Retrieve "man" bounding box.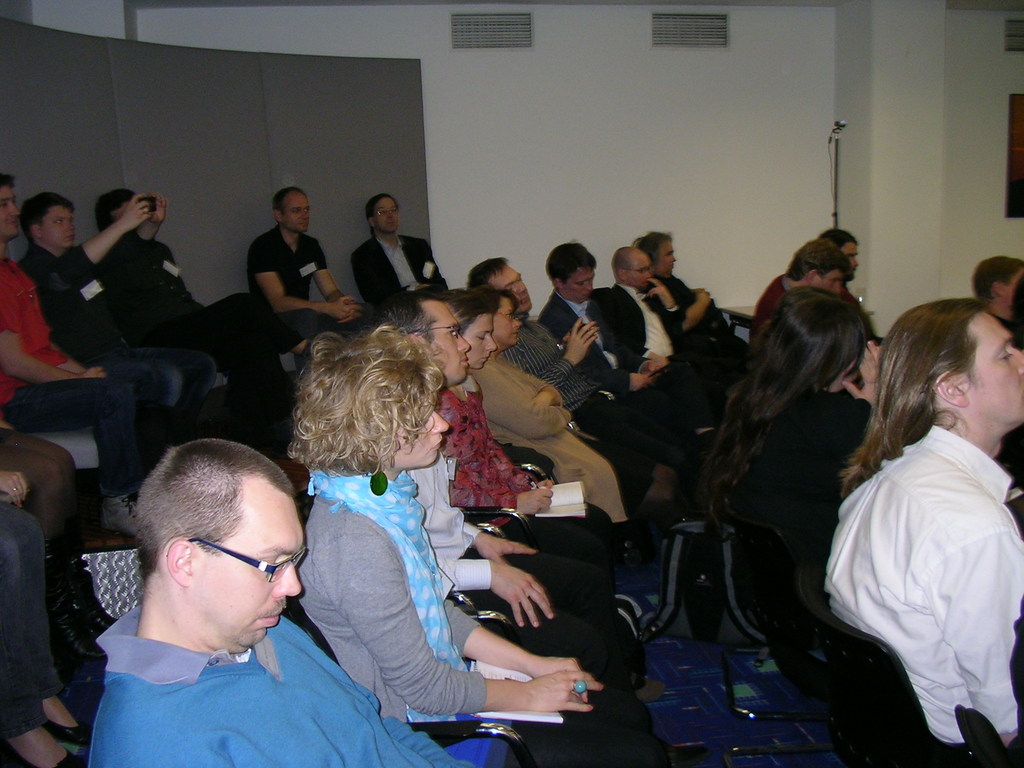
Bounding box: (x1=611, y1=246, x2=692, y2=368).
